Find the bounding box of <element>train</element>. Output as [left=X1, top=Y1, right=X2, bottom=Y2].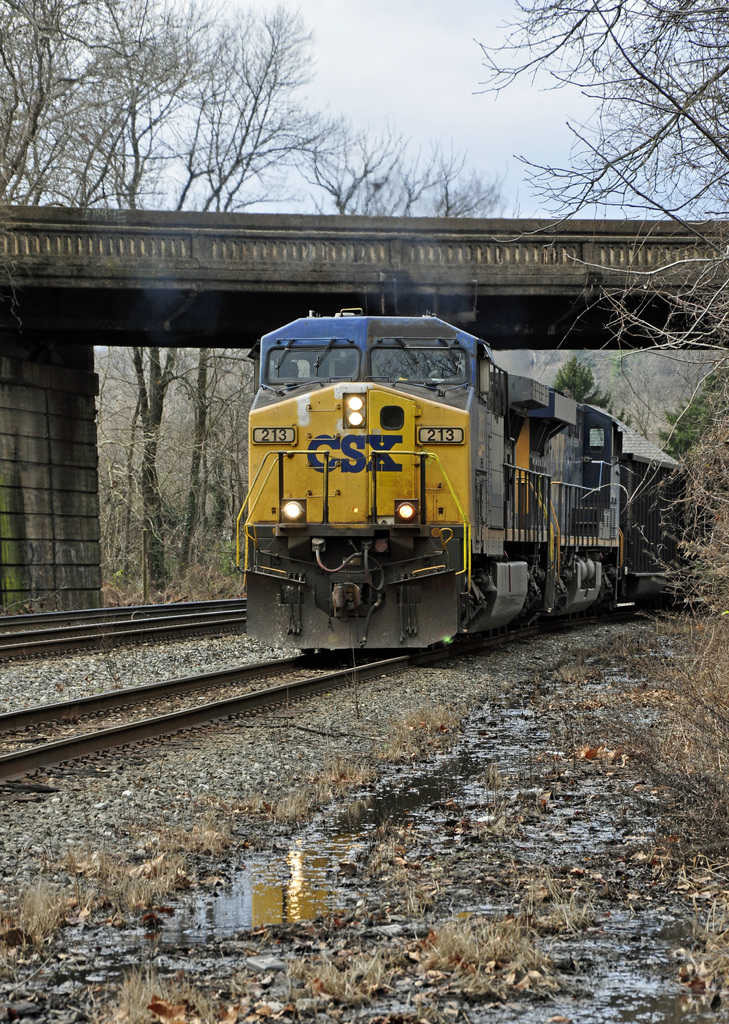
[left=233, top=314, right=673, bottom=655].
